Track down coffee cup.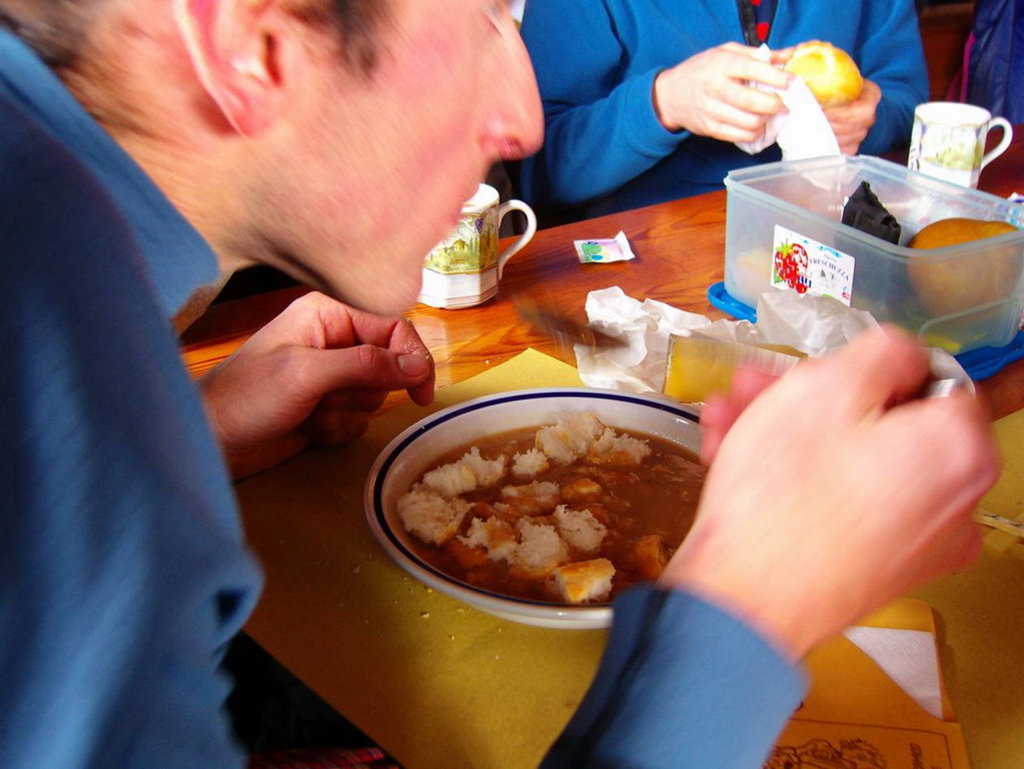
Tracked to [417, 178, 538, 309].
